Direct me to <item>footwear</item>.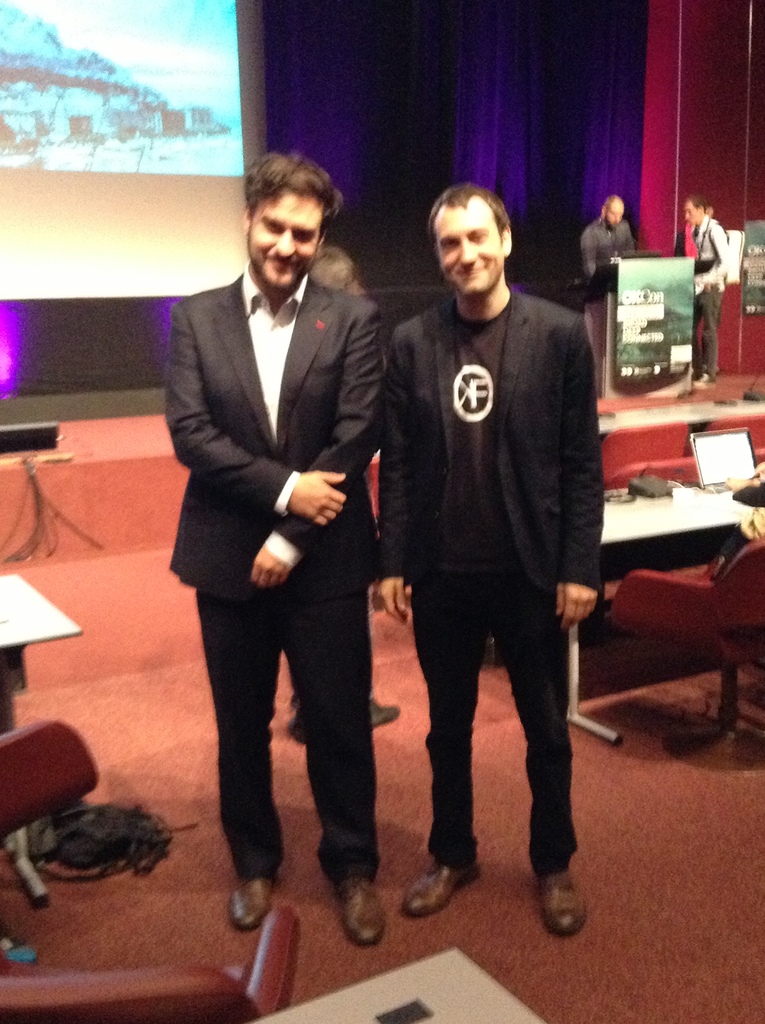
Direction: [left=233, top=876, right=273, bottom=930].
